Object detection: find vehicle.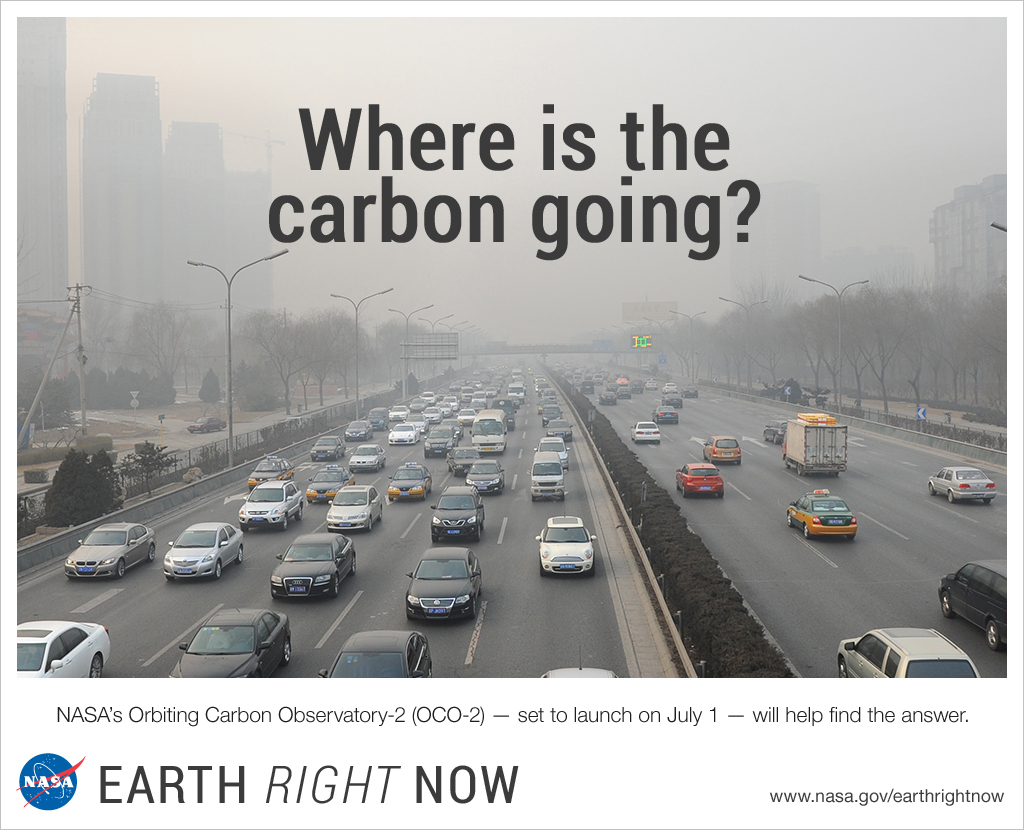
BBox(627, 417, 659, 446).
